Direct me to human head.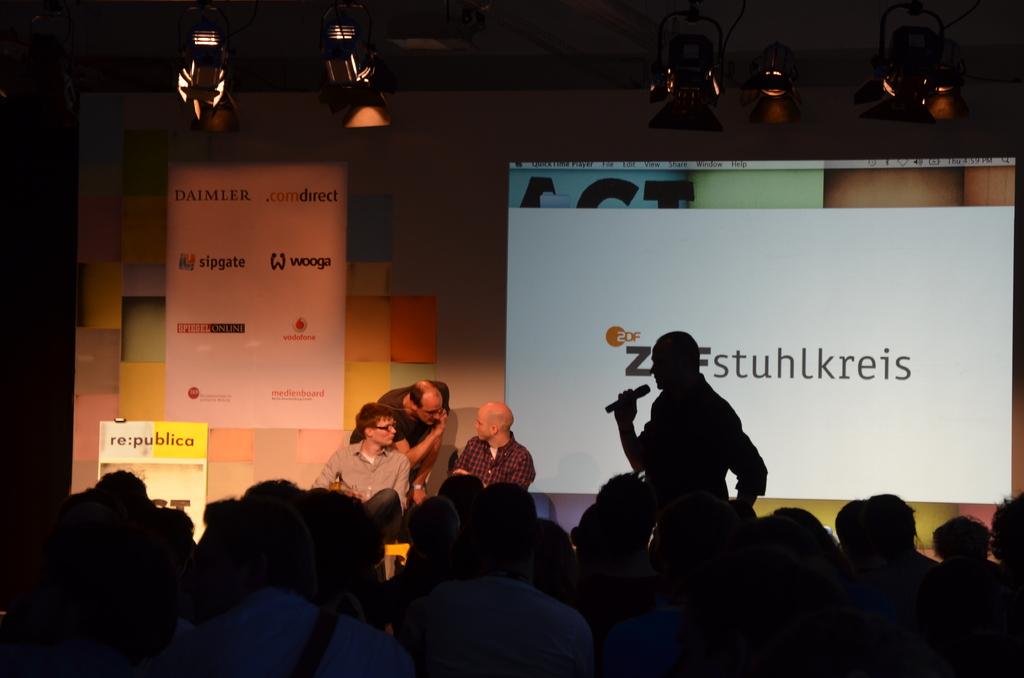
Direction: locate(927, 512, 984, 568).
